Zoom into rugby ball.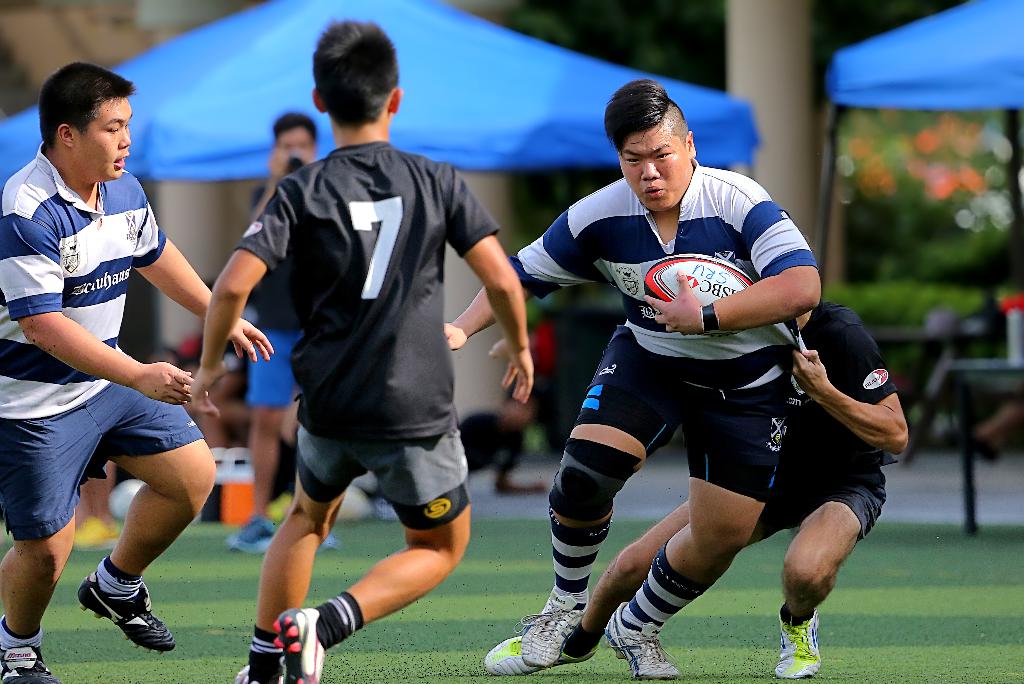
Zoom target: (644,254,753,310).
